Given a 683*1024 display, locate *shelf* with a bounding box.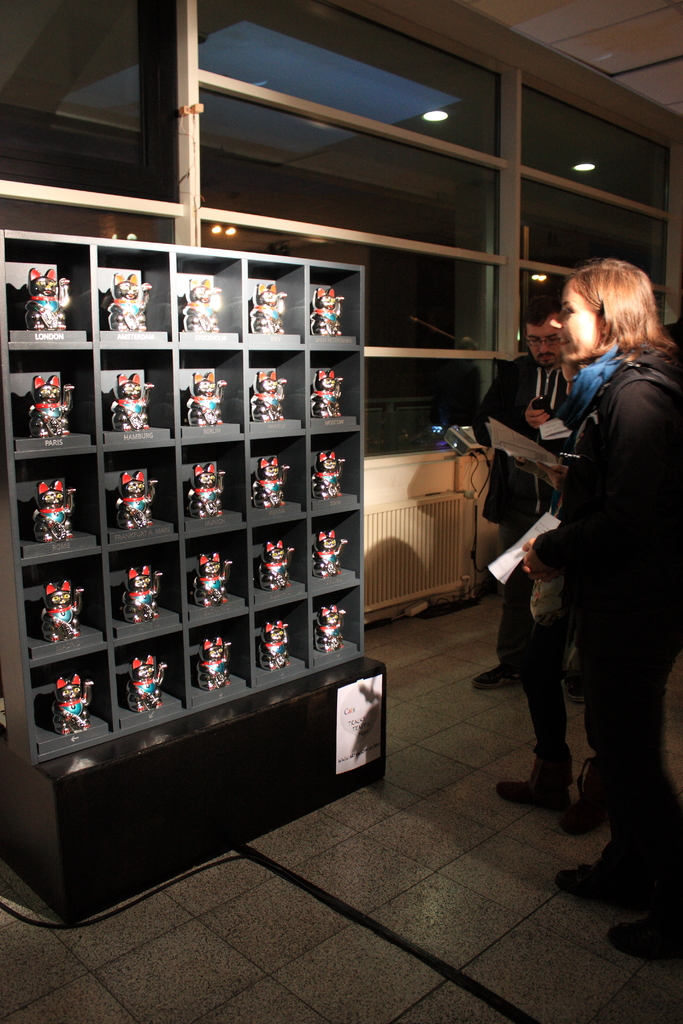
Located: (left=3, top=342, right=96, bottom=456).
